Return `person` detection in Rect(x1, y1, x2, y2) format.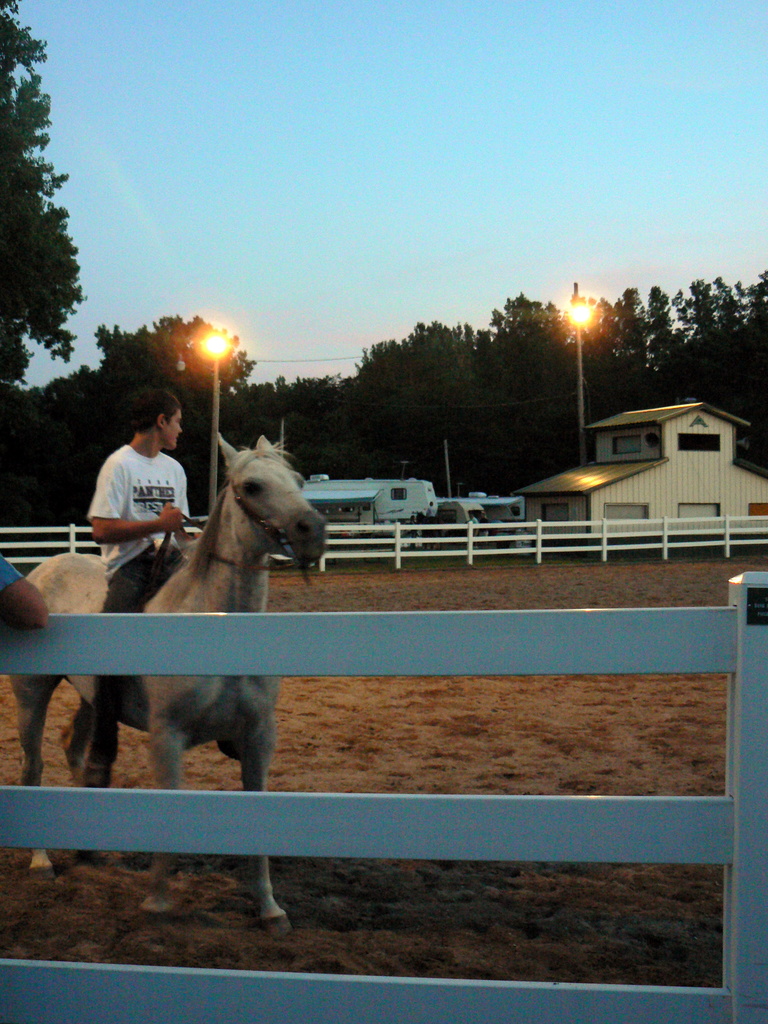
Rect(425, 500, 437, 548).
